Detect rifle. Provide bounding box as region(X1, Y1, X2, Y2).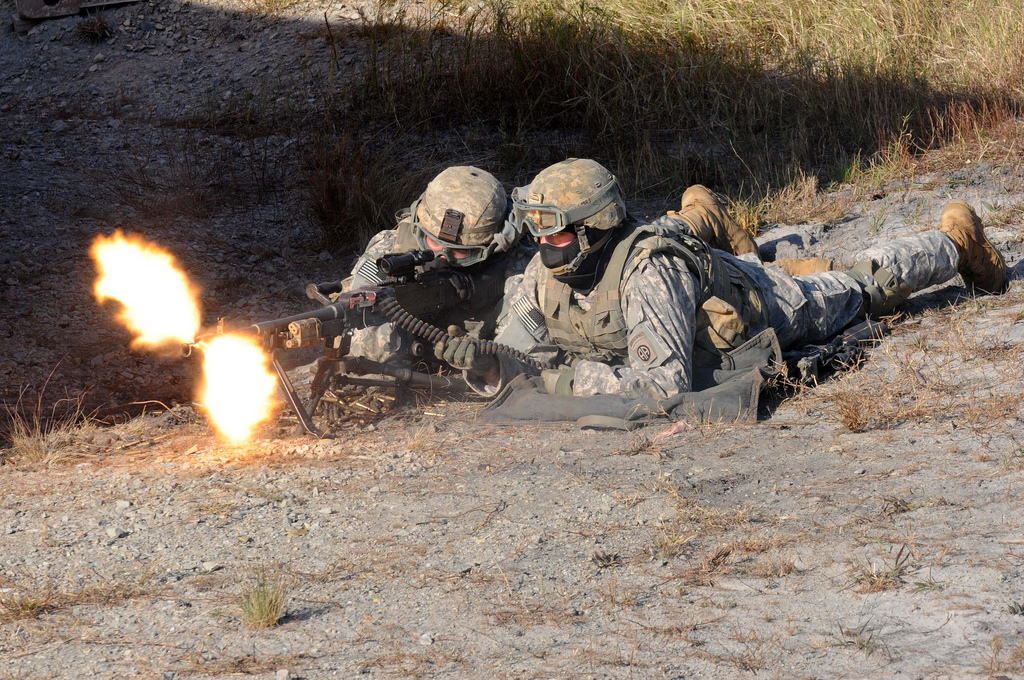
region(180, 245, 513, 436).
